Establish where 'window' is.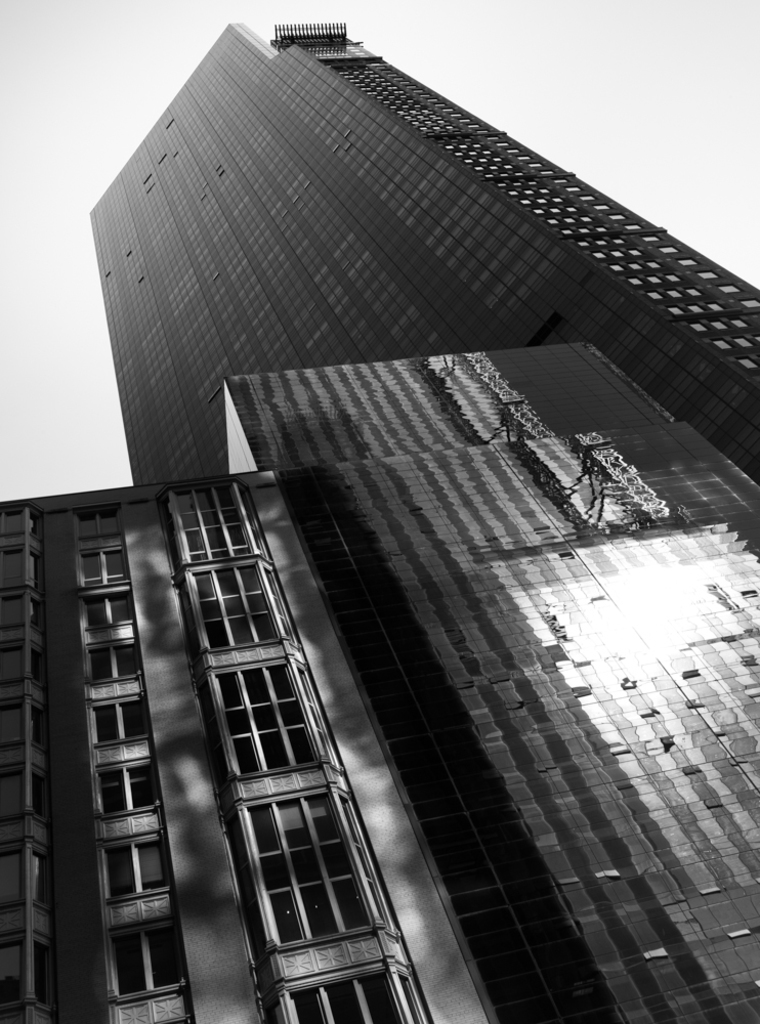
Established at 0 641 25 680.
